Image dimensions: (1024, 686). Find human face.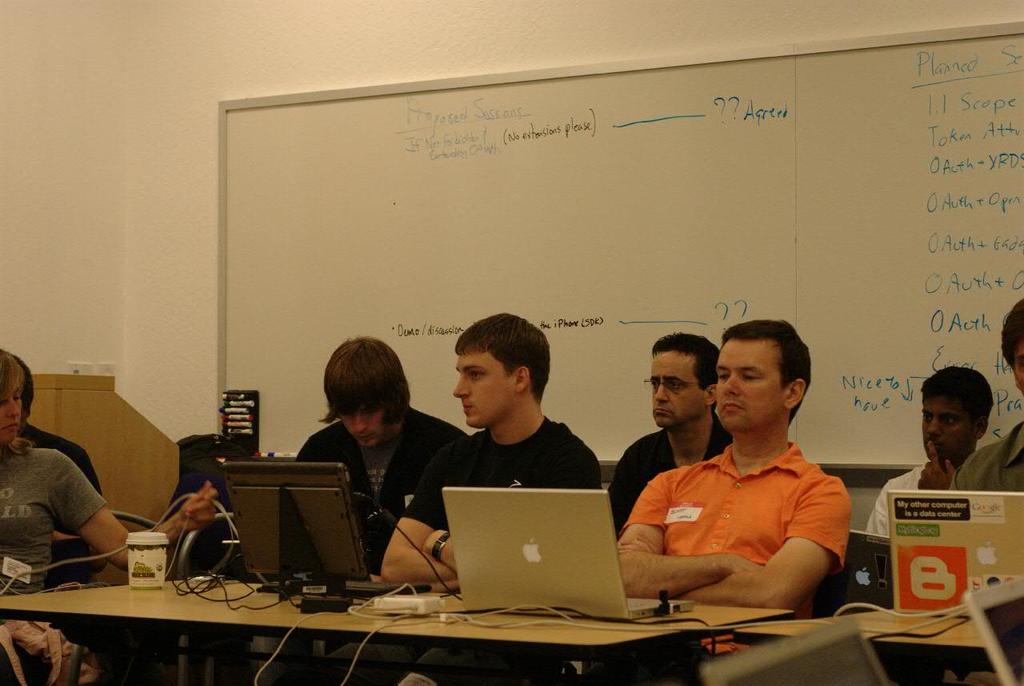
{"left": 714, "top": 336, "right": 786, "bottom": 438}.
